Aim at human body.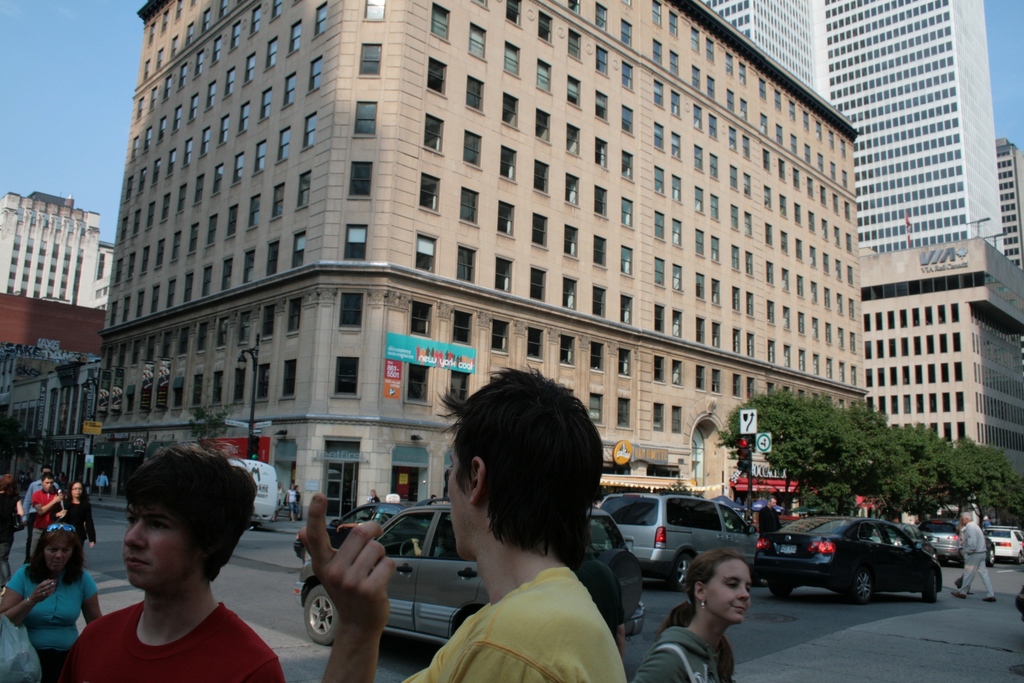
Aimed at (left=411, top=537, right=447, bottom=557).
